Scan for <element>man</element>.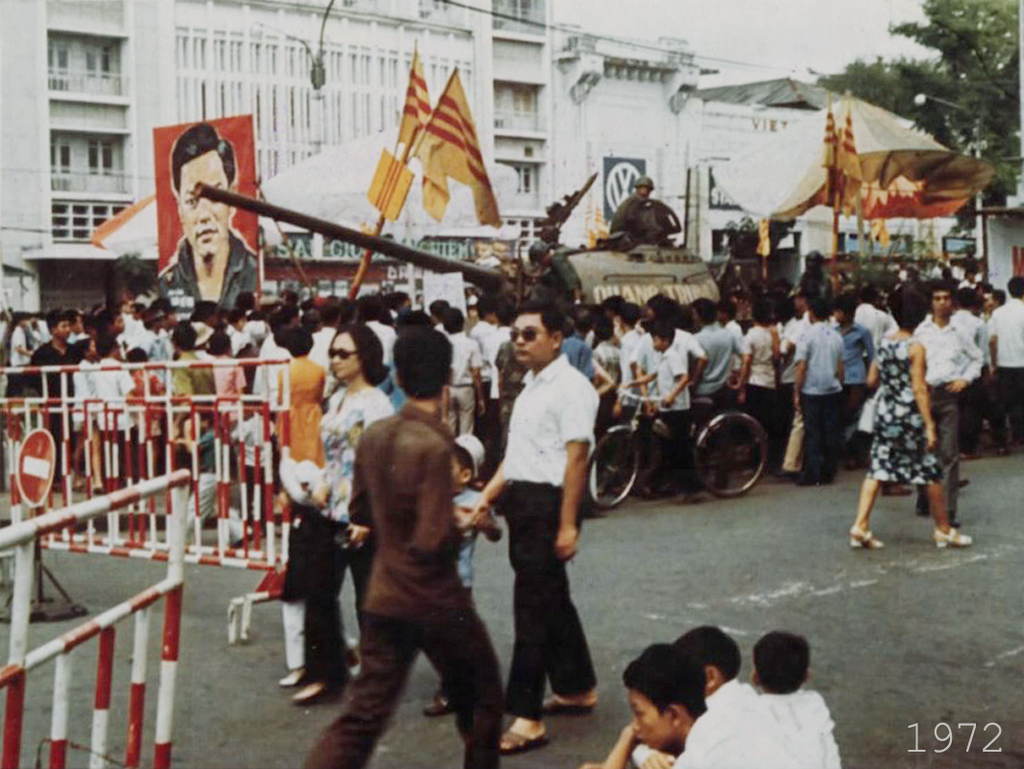
Scan result: Rect(608, 186, 676, 248).
